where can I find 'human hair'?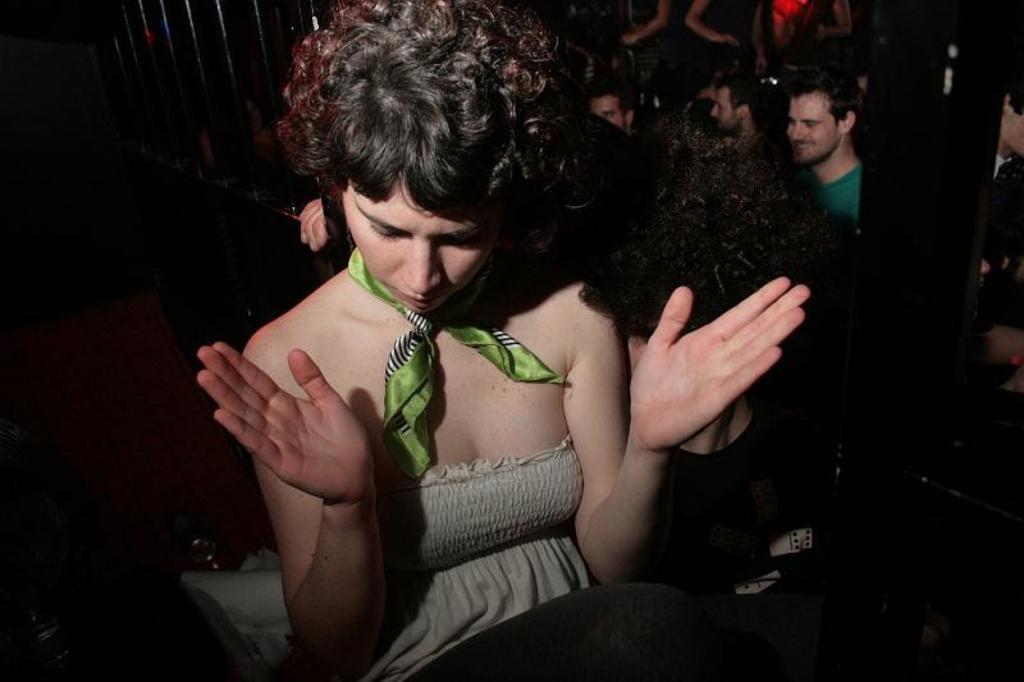
You can find it at region(783, 61, 856, 123).
